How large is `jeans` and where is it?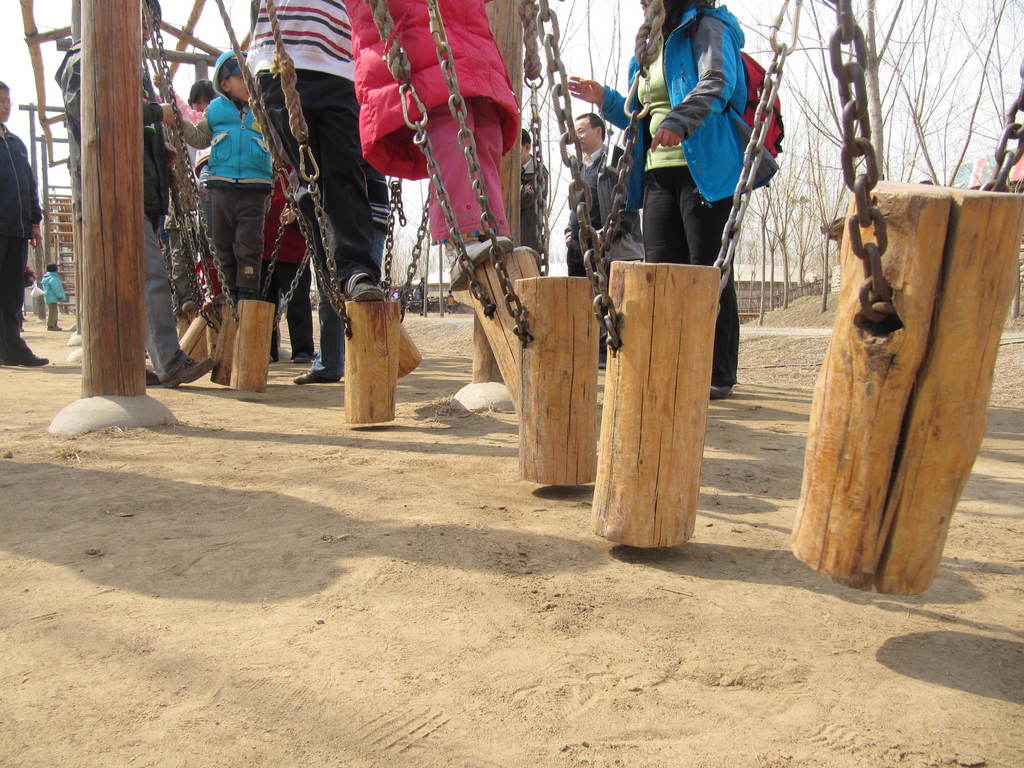
Bounding box: 316 222 393 380.
